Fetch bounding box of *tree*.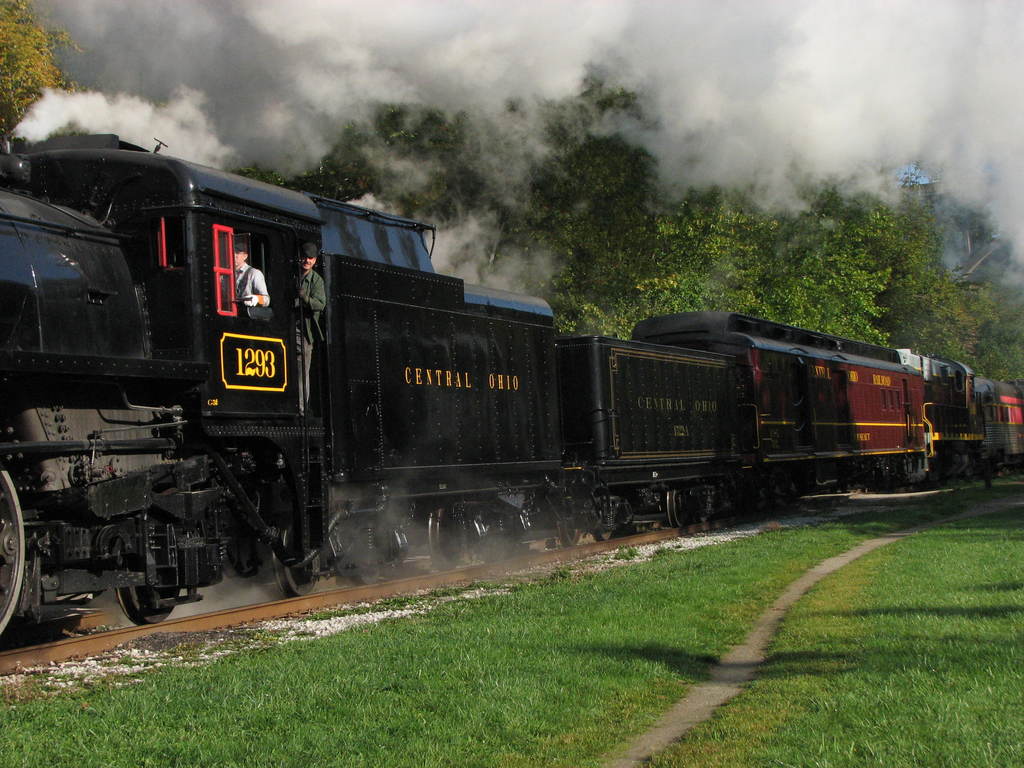
Bbox: {"left": 0, "top": 0, "right": 97, "bottom": 163}.
